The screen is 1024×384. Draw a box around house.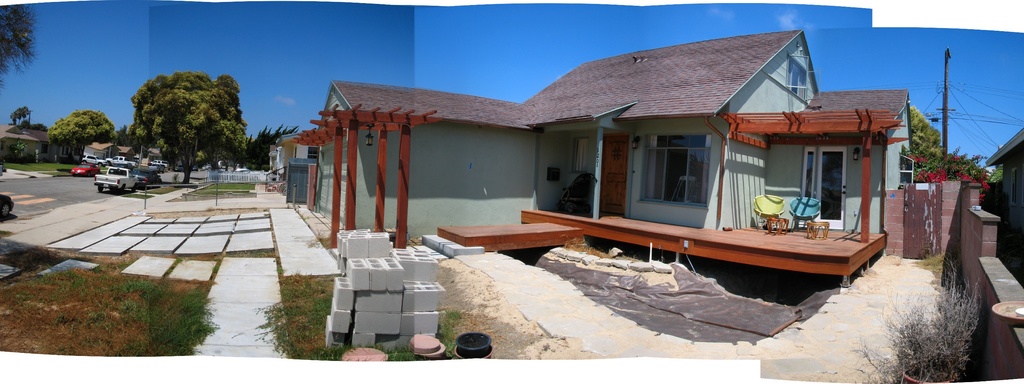
select_region(986, 121, 1023, 278).
